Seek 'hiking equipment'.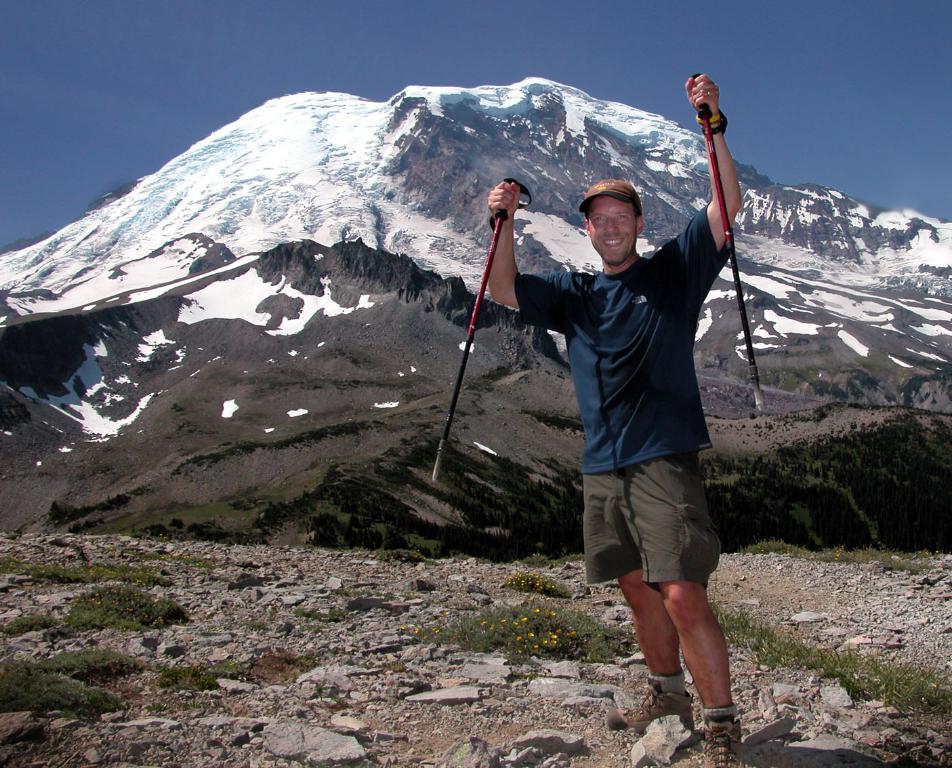
region(697, 73, 763, 410).
